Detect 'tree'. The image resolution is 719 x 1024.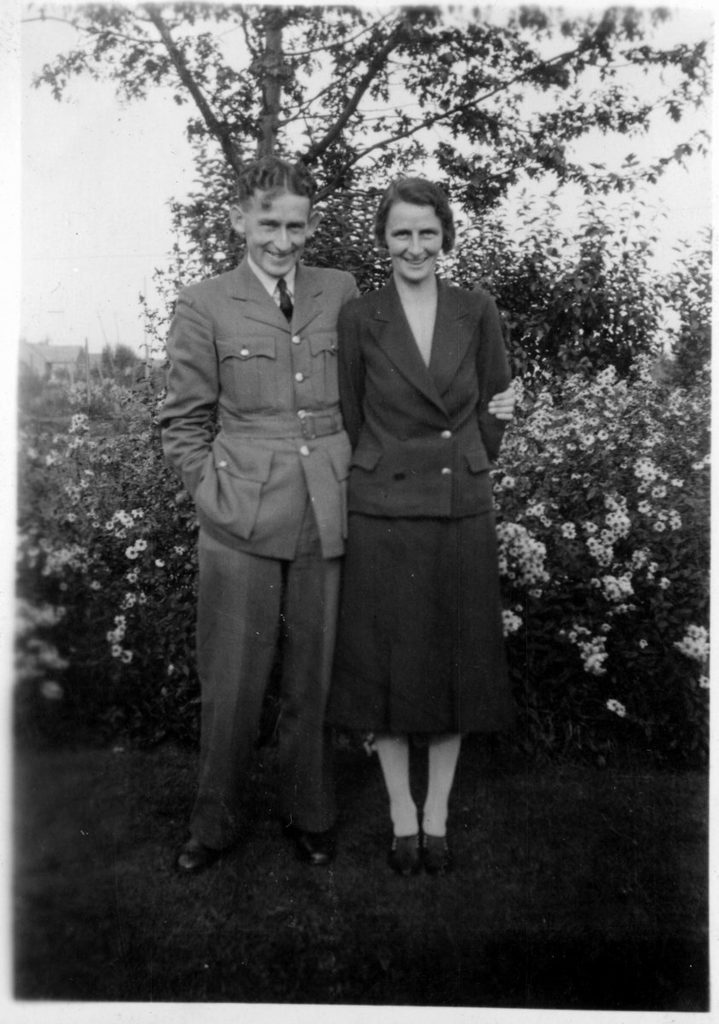
BBox(439, 200, 716, 722).
